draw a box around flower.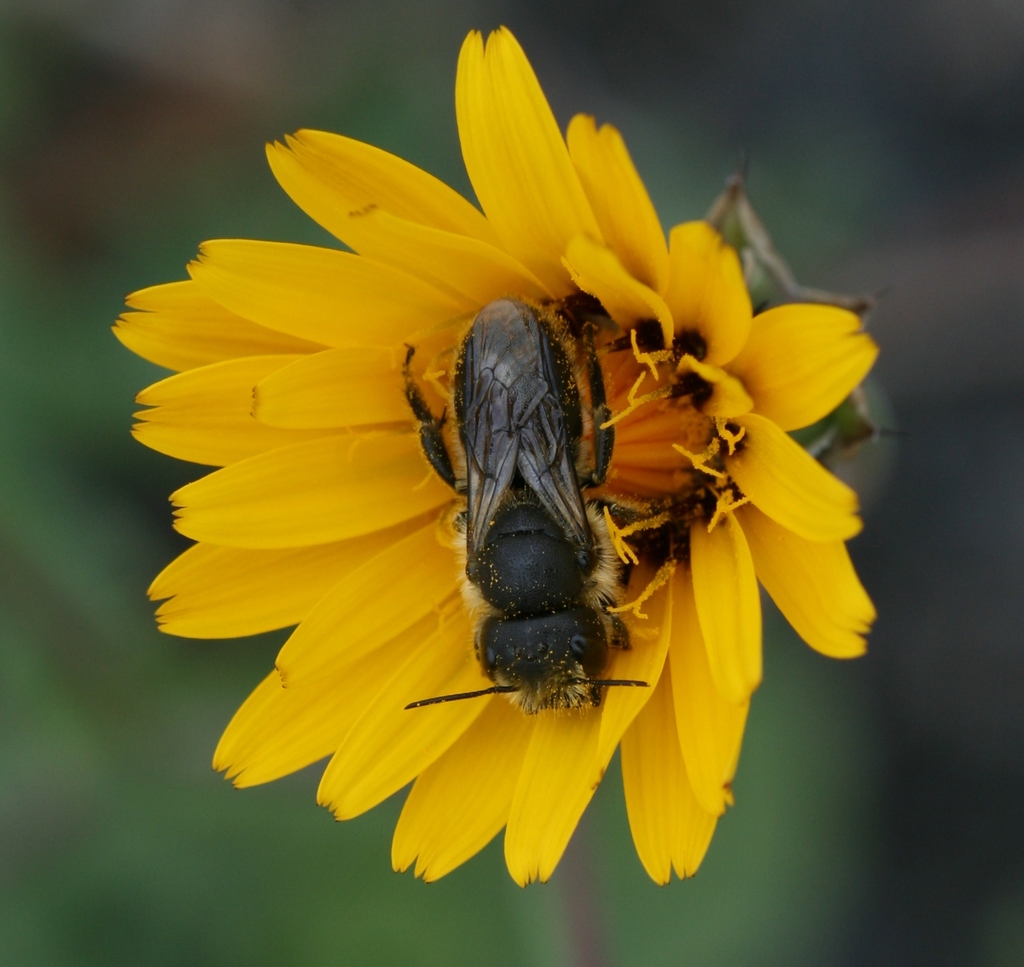
detection(147, 13, 796, 921).
